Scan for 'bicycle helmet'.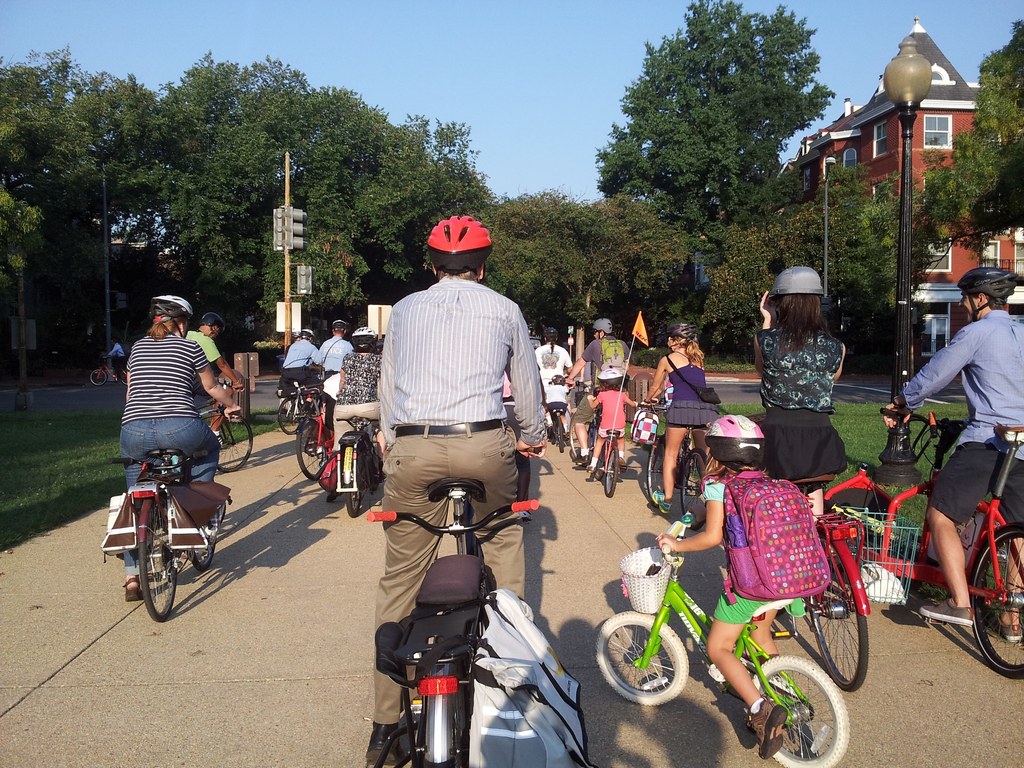
Scan result: detection(706, 409, 771, 462).
